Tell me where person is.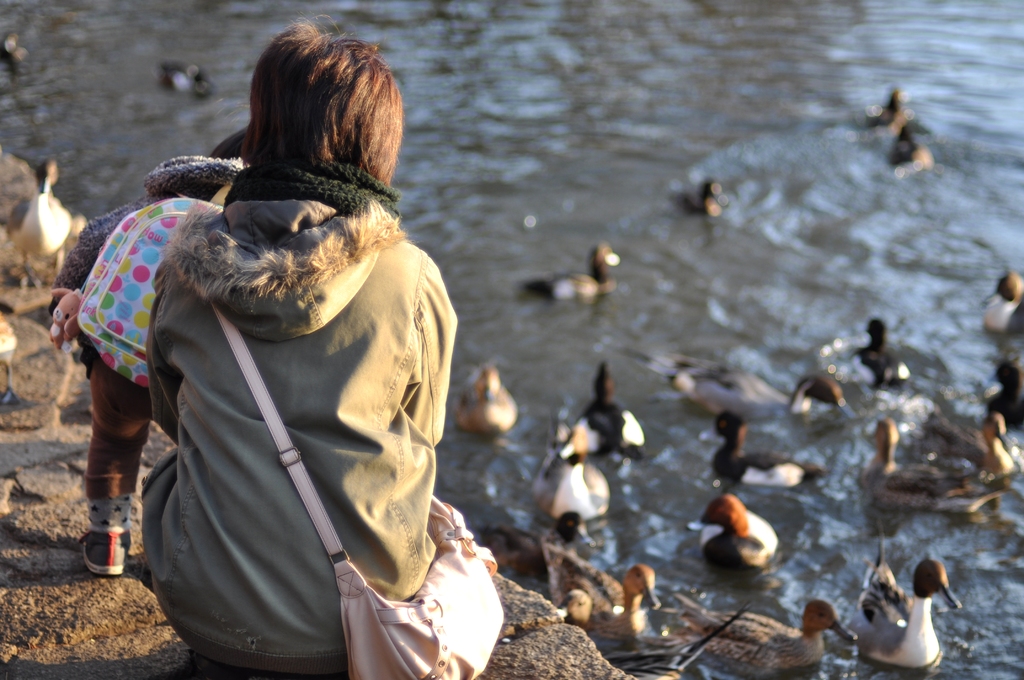
person is at (36,131,241,558).
